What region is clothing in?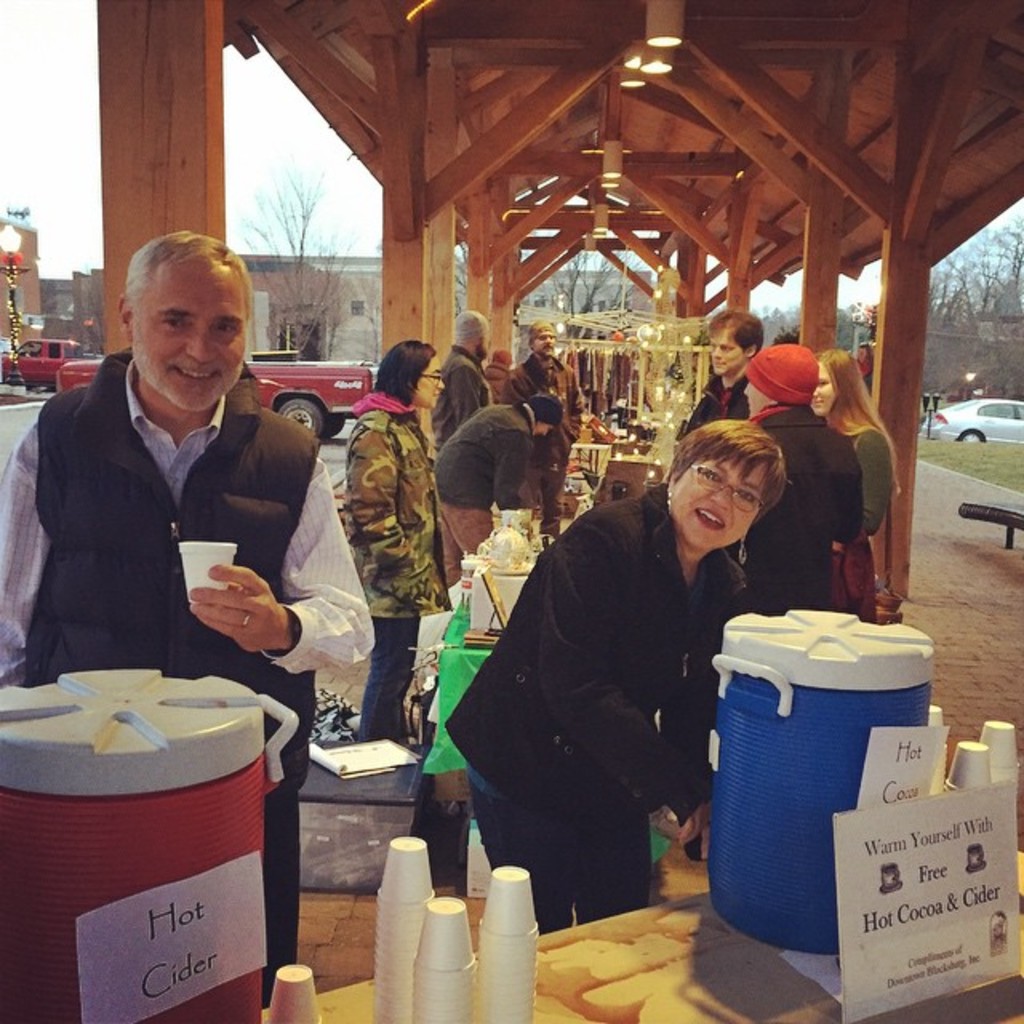
x1=501 y1=350 x2=584 y2=534.
